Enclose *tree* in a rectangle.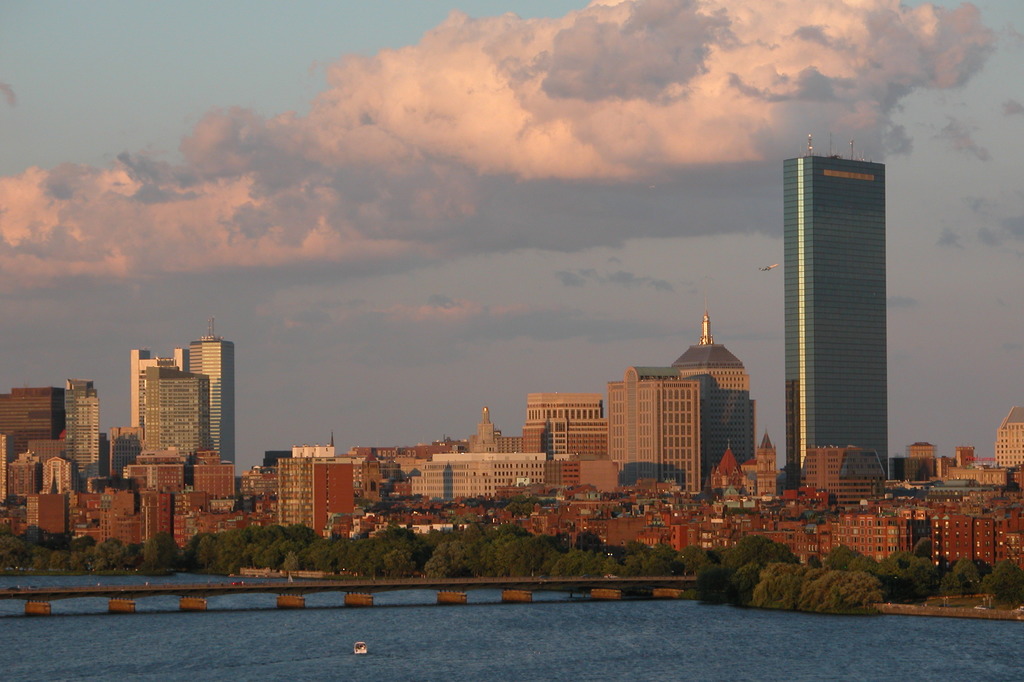
[296,526,322,569].
